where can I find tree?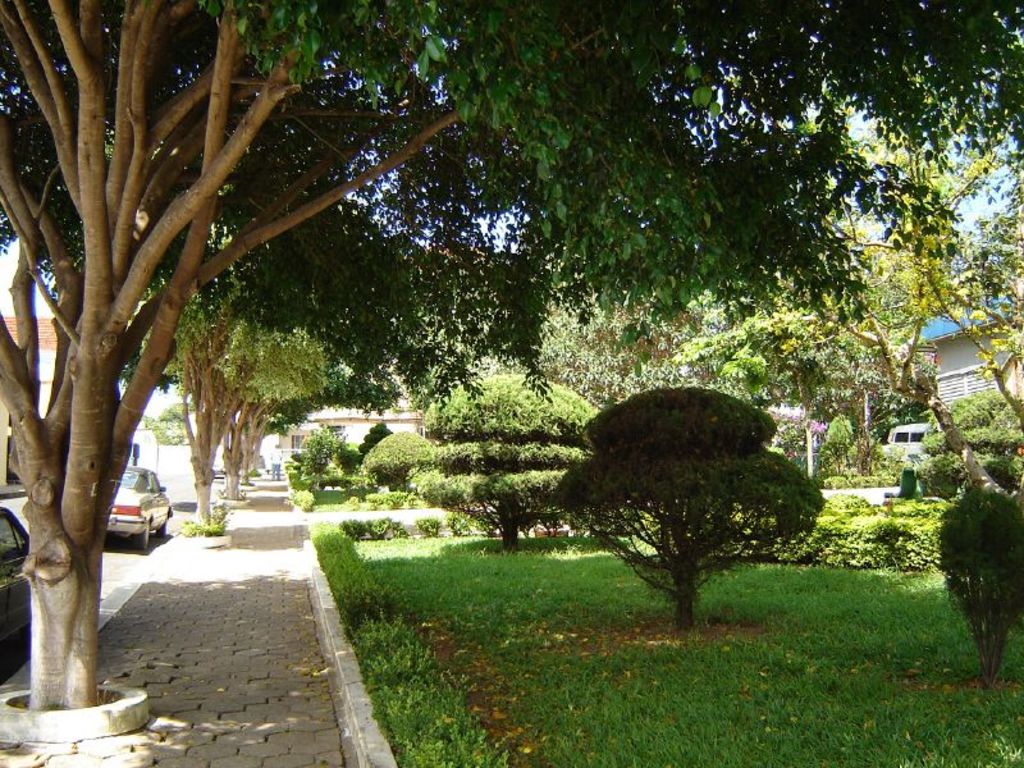
You can find it at Rect(347, 422, 436, 495).
